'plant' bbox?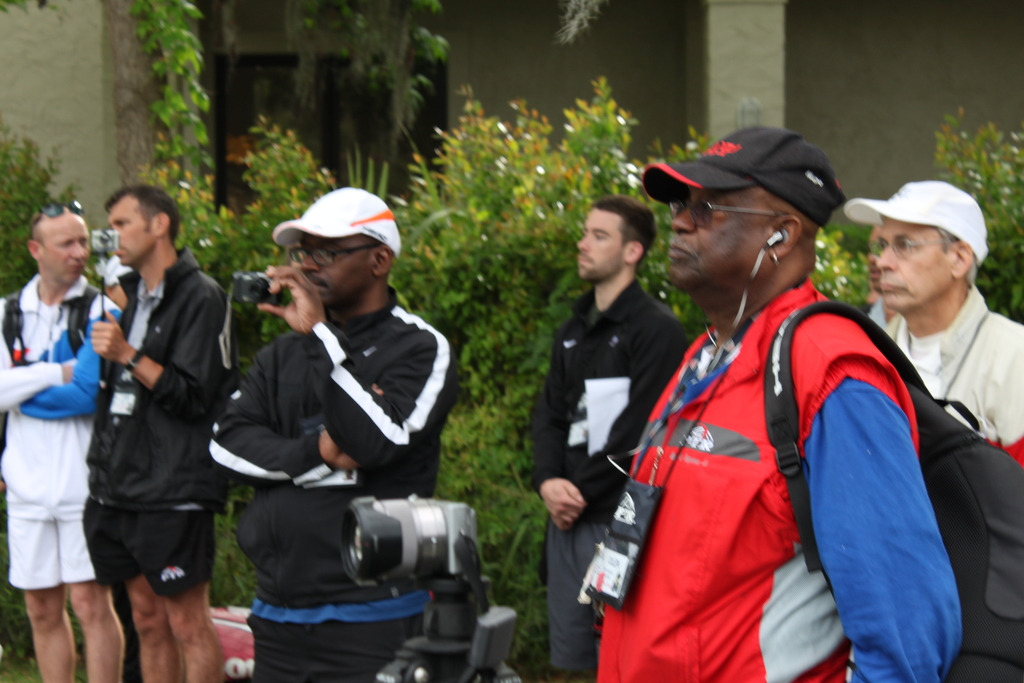
[137,0,218,225]
